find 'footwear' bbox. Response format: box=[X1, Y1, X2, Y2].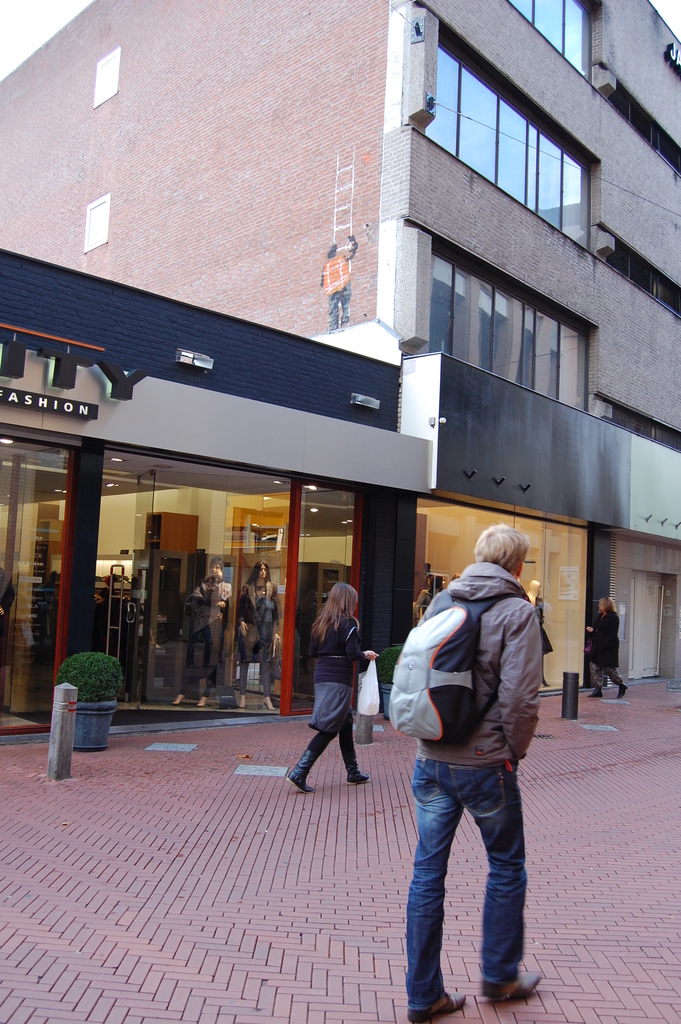
box=[482, 972, 535, 1000].
